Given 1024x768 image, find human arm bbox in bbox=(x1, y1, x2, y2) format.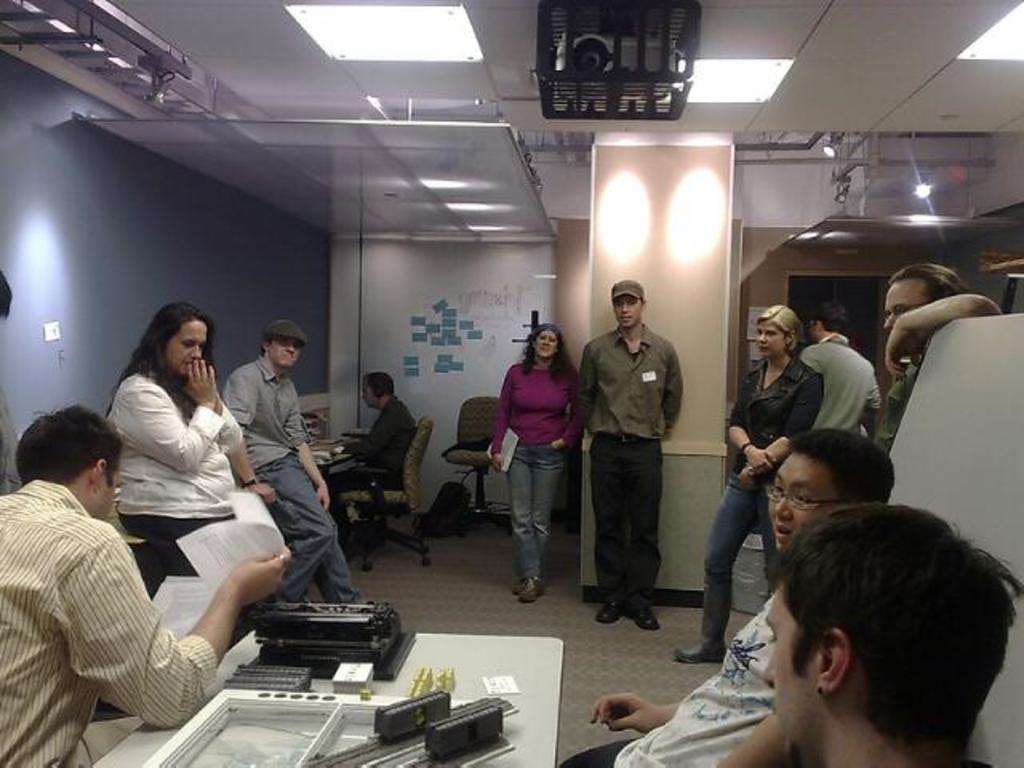
bbox=(58, 520, 296, 728).
